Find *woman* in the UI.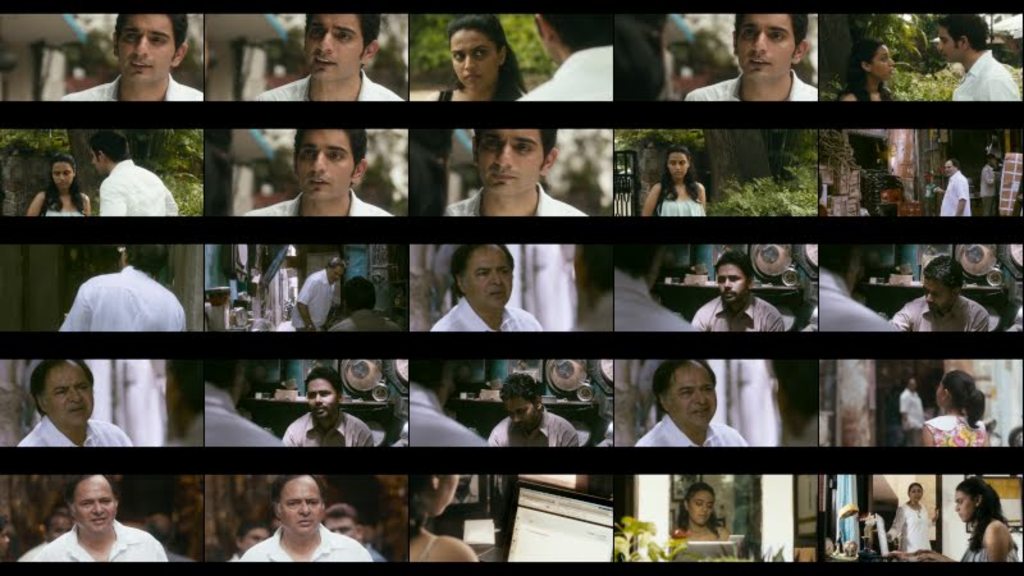
UI element at {"left": 27, "top": 155, "right": 91, "bottom": 218}.
